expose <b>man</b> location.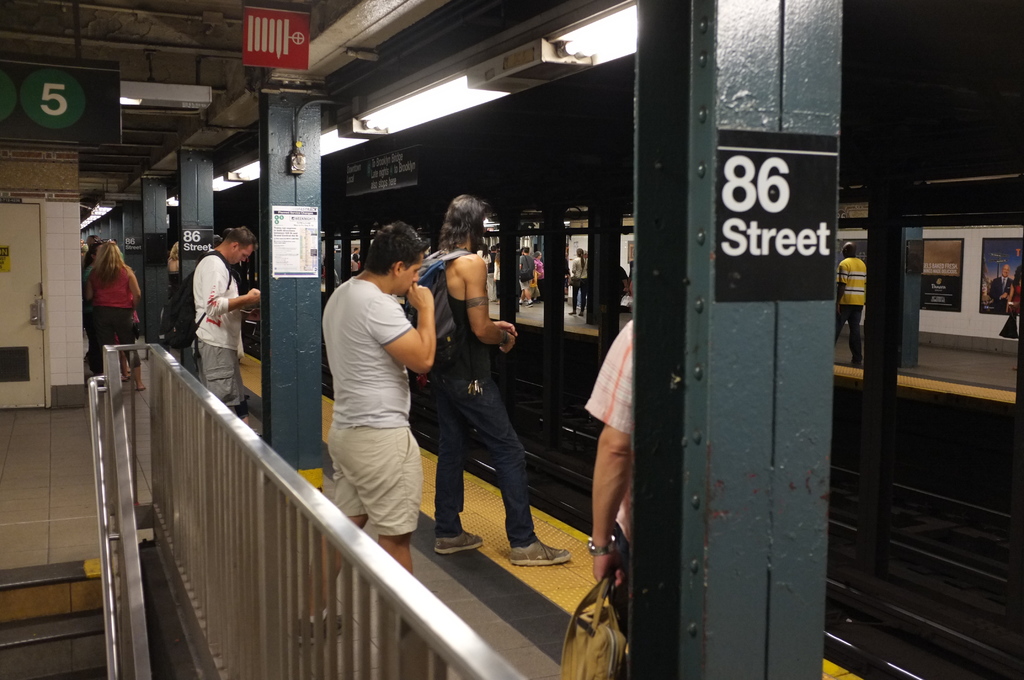
Exposed at left=586, top=319, right=634, bottom=679.
